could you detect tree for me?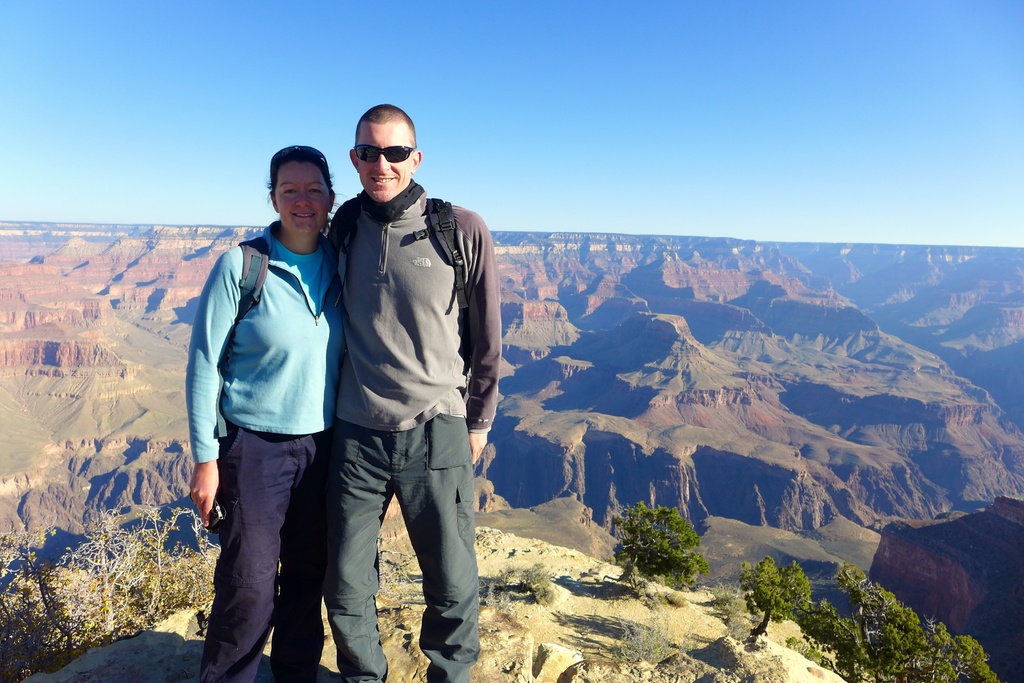
Detection result: l=805, t=575, r=998, b=682.
